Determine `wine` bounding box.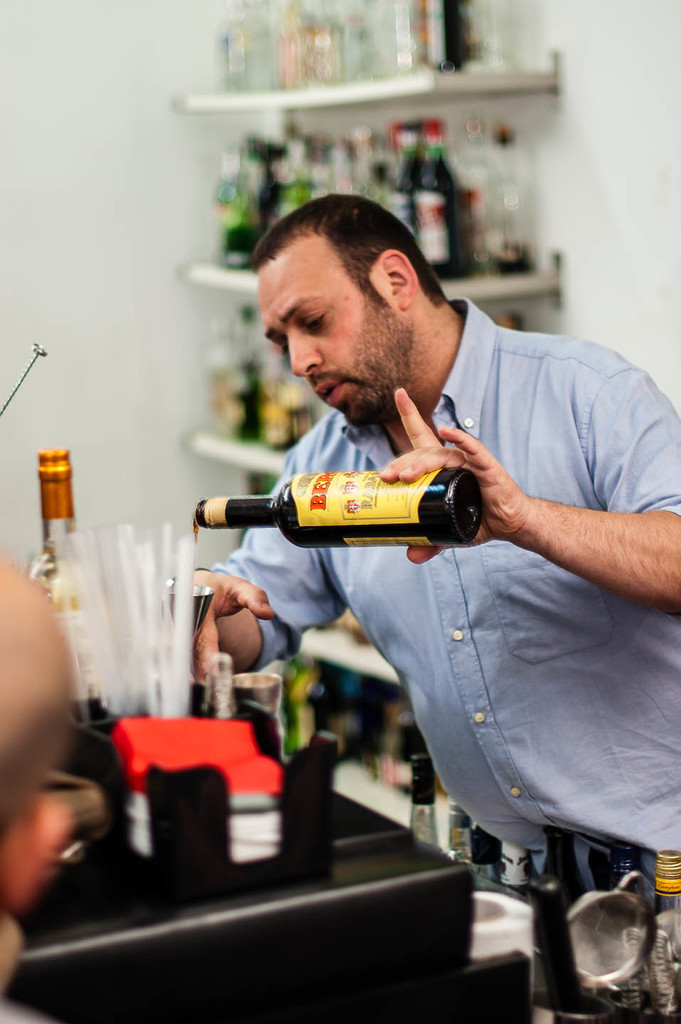
Determined: <box>189,508,199,538</box>.
